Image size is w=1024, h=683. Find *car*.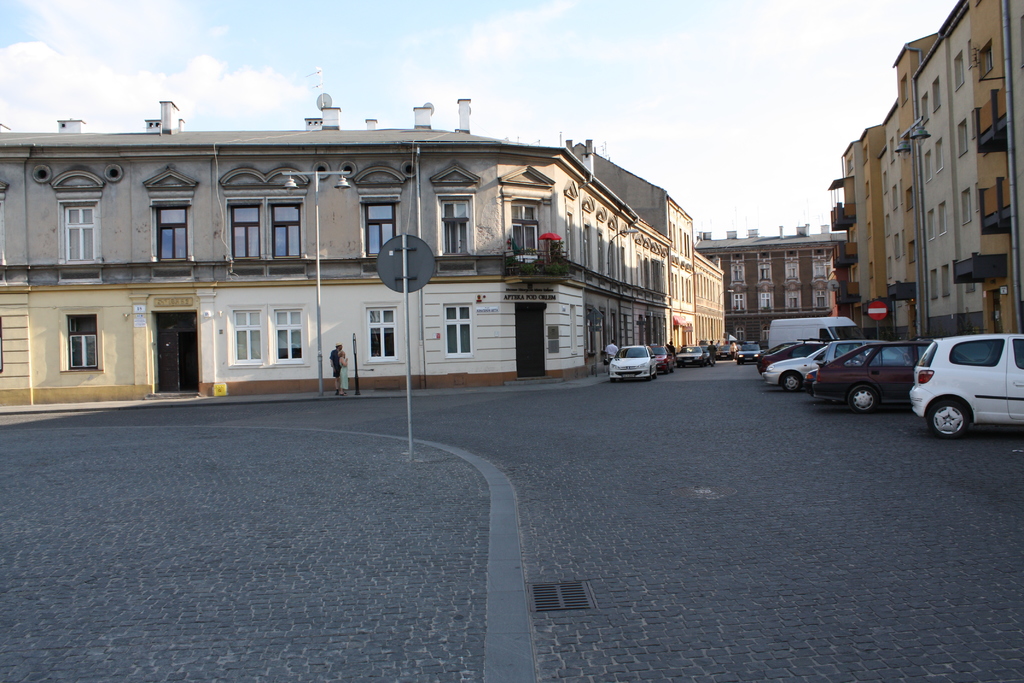
BBox(738, 343, 764, 361).
